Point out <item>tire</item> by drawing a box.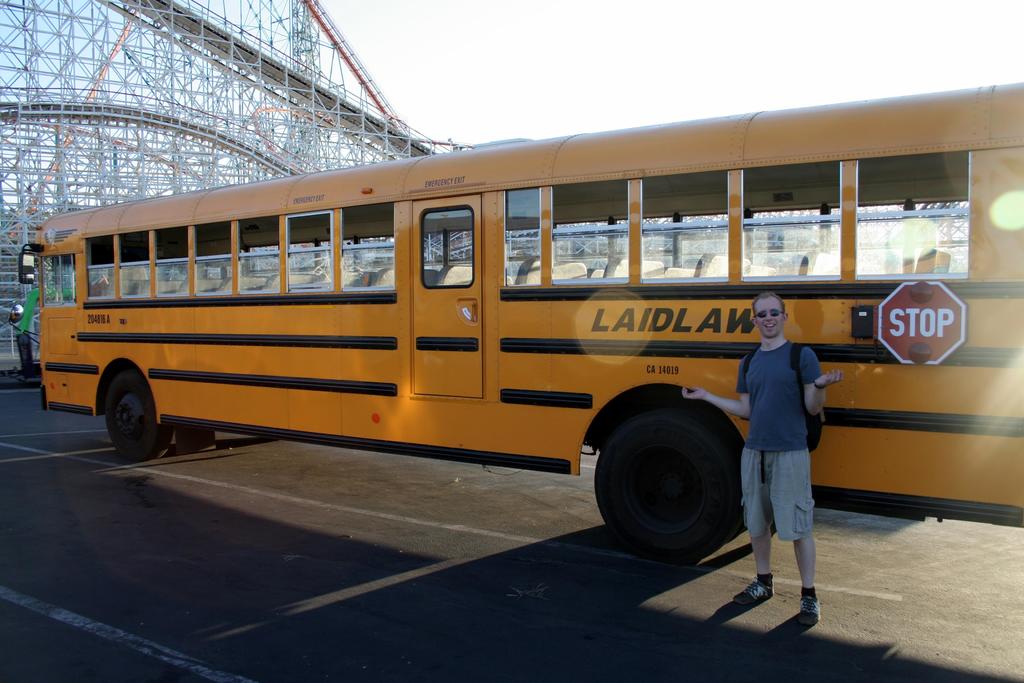
box=[104, 373, 170, 462].
